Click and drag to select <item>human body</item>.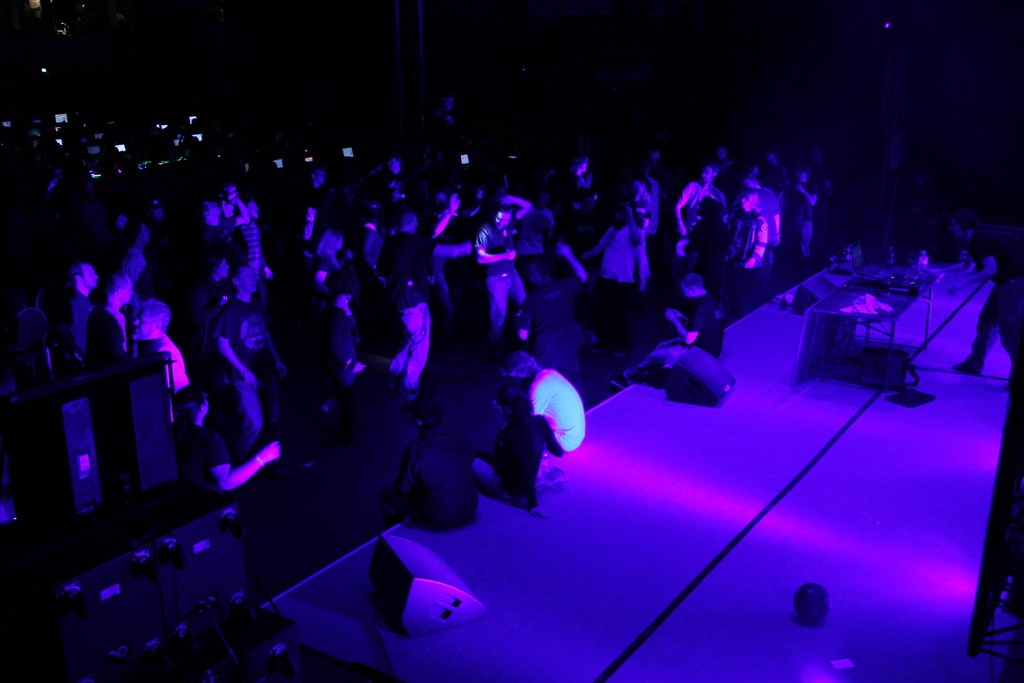
Selection: left=122, top=214, right=154, bottom=295.
